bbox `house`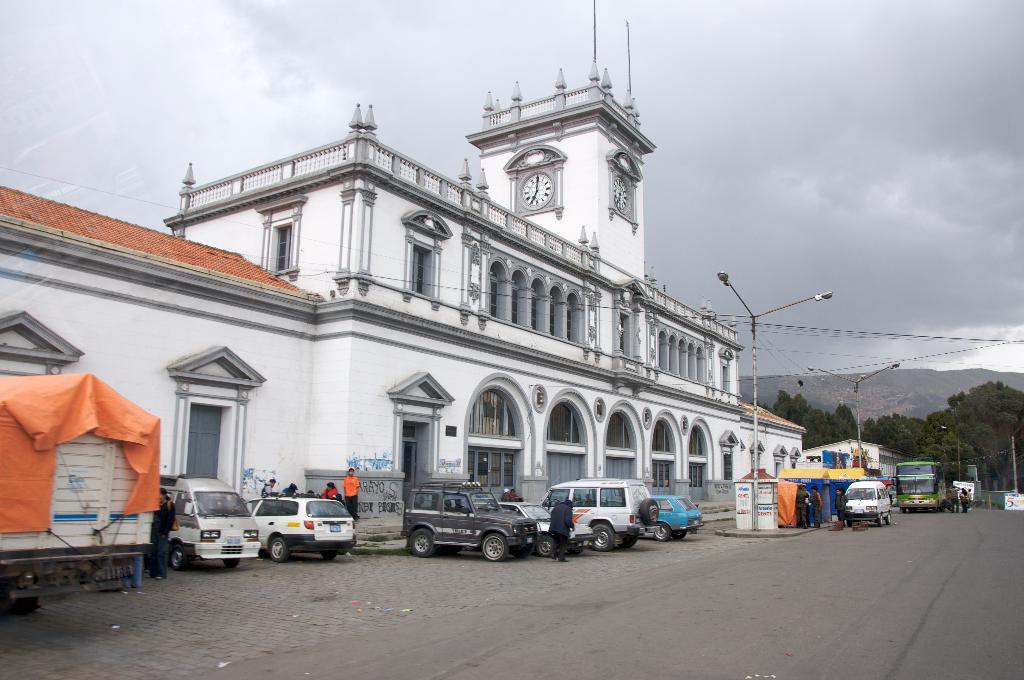
left=193, top=131, right=609, bottom=530
